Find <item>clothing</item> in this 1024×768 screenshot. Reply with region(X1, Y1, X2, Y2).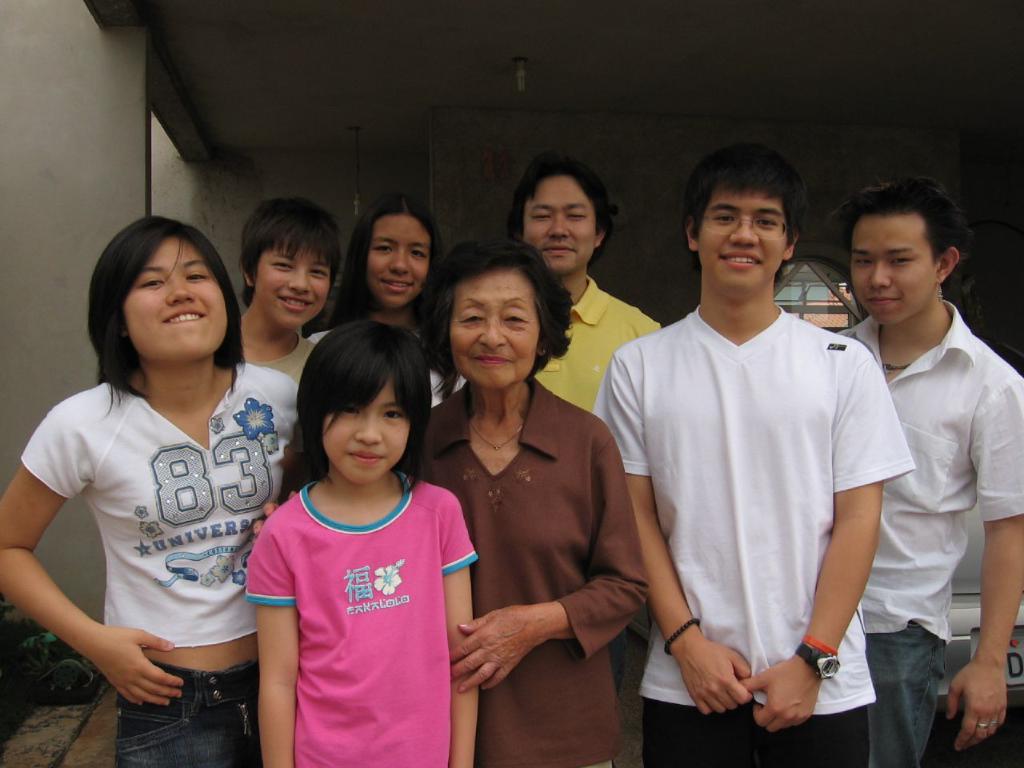
region(239, 335, 318, 391).
